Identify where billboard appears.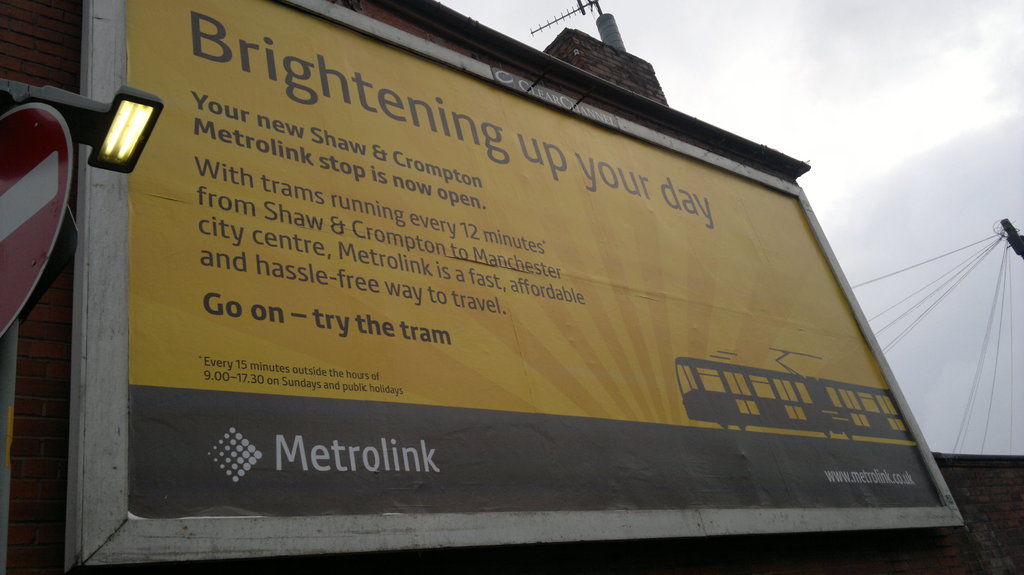
Appears at locate(81, 0, 886, 574).
